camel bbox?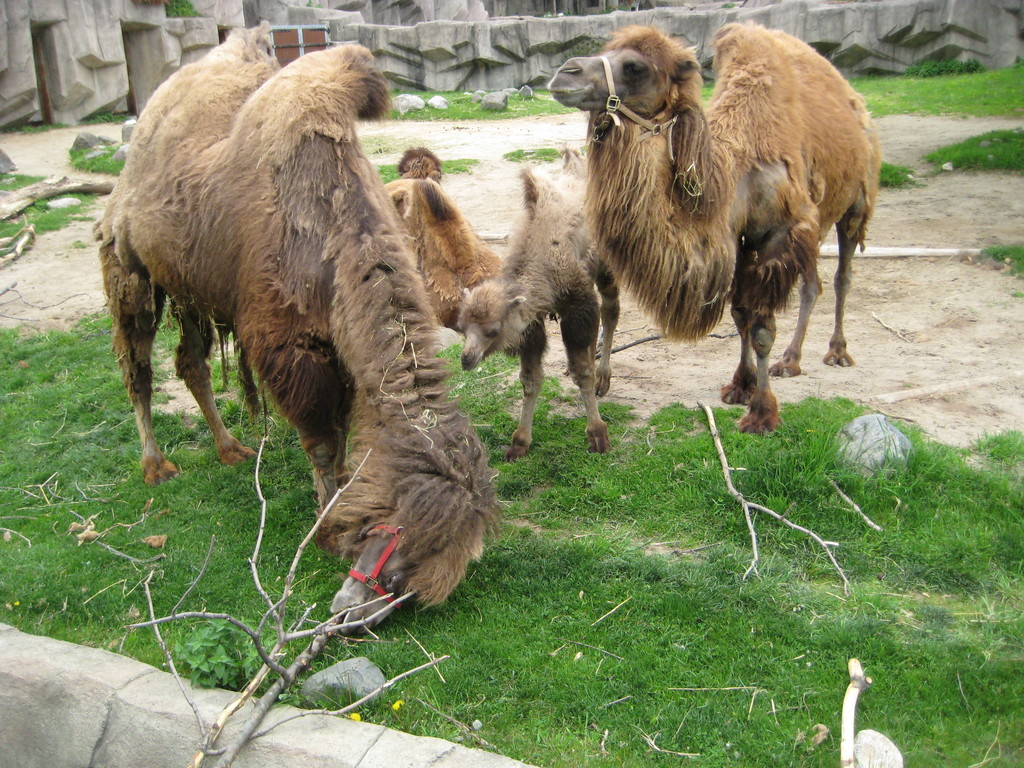
select_region(456, 136, 620, 455)
